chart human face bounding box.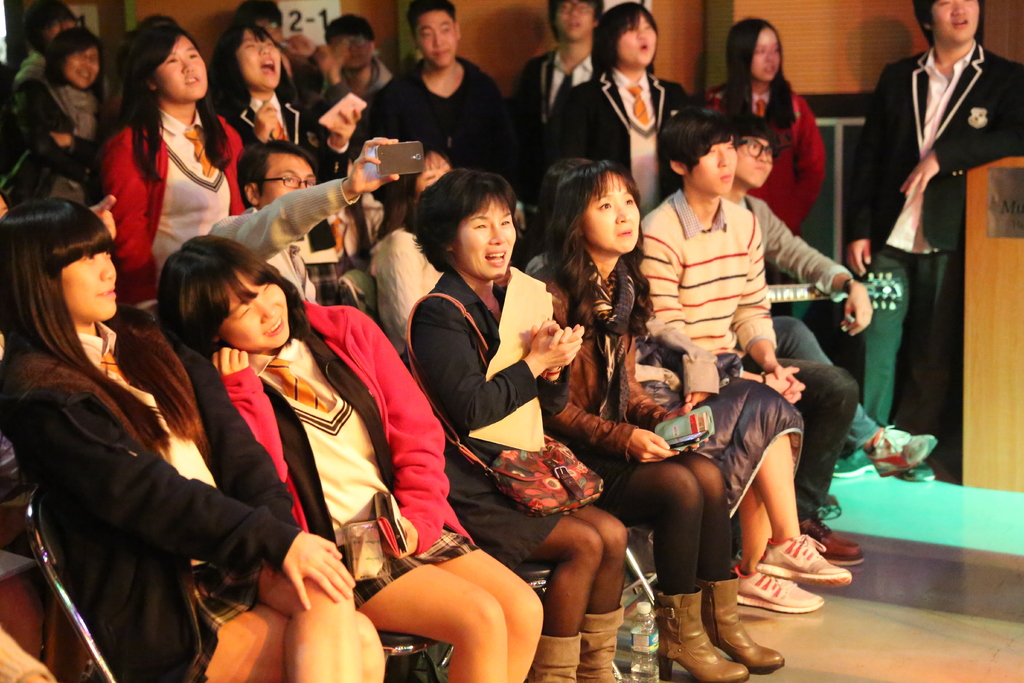
Charted: <bbox>931, 0, 975, 46</bbox>.
